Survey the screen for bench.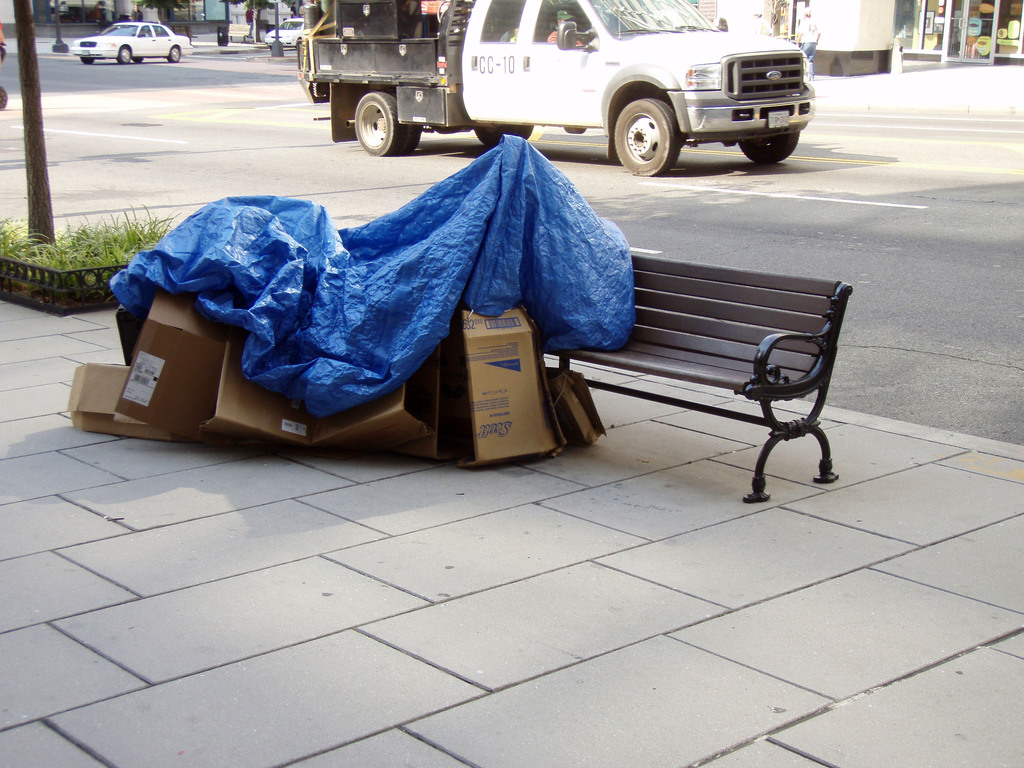
Survey found: bbox(506, 230, 868, 516).
